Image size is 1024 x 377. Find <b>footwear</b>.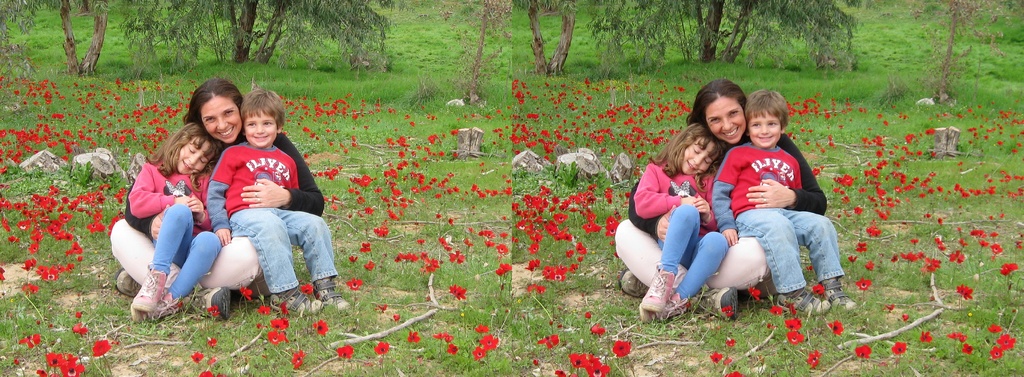
x1=628, y1=290, x2=694, y2=330.
